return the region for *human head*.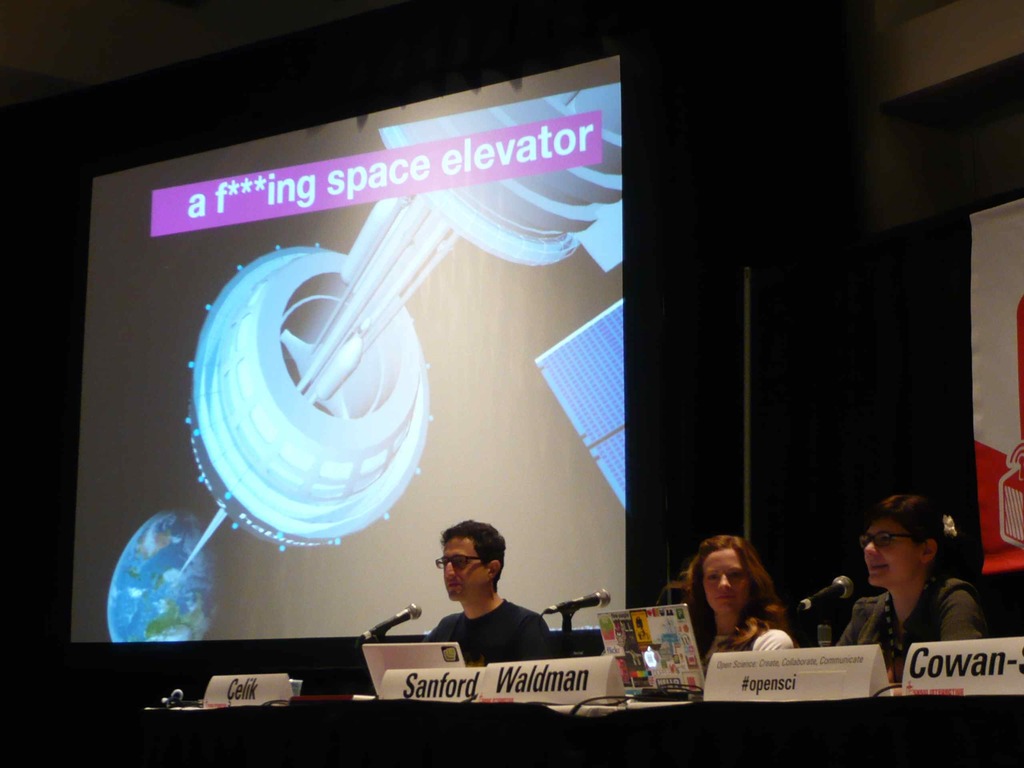
859 510 966 616.
